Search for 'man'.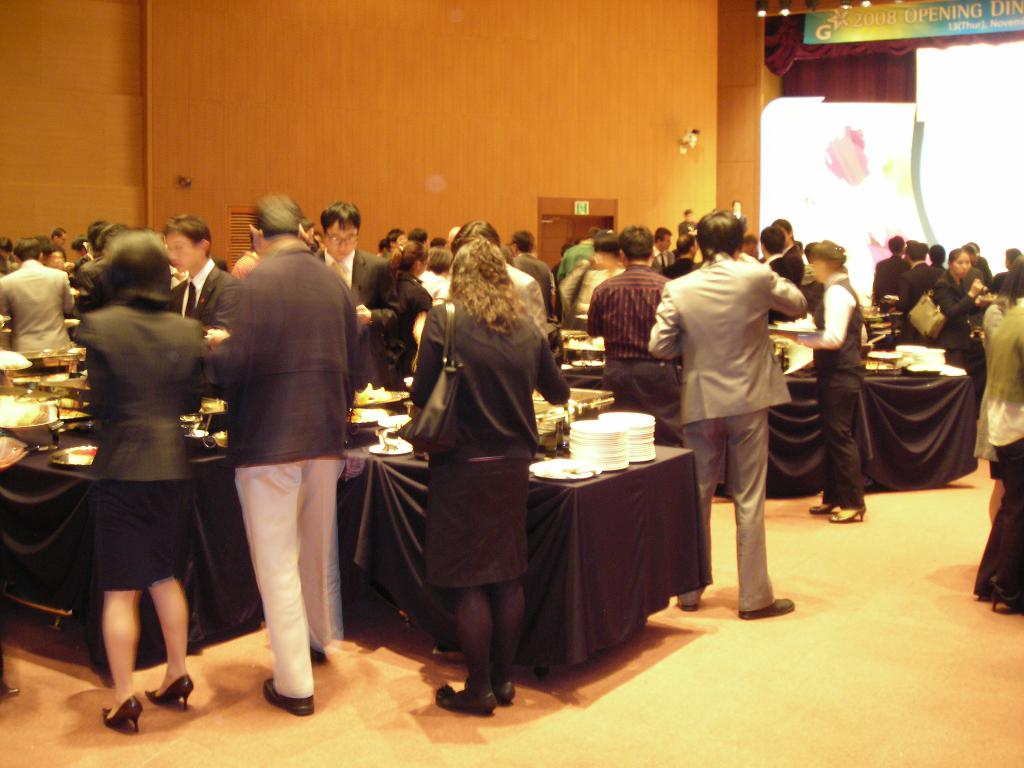
Found at locate(771, 215, 808, 284).
